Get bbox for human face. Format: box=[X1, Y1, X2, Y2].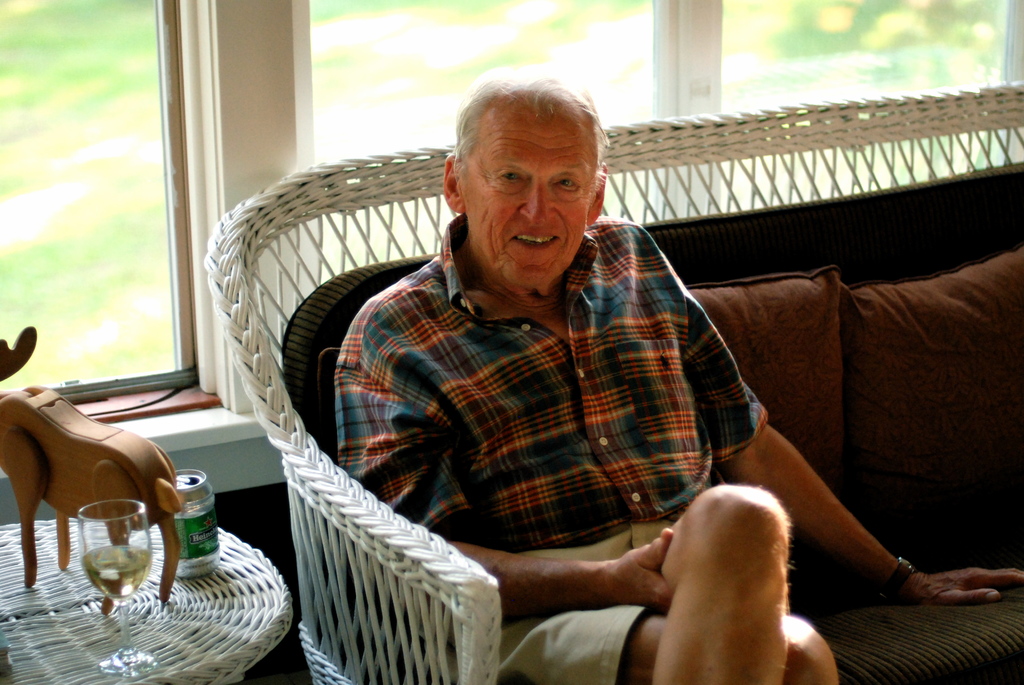
box=[462, 108, 598, 286].
